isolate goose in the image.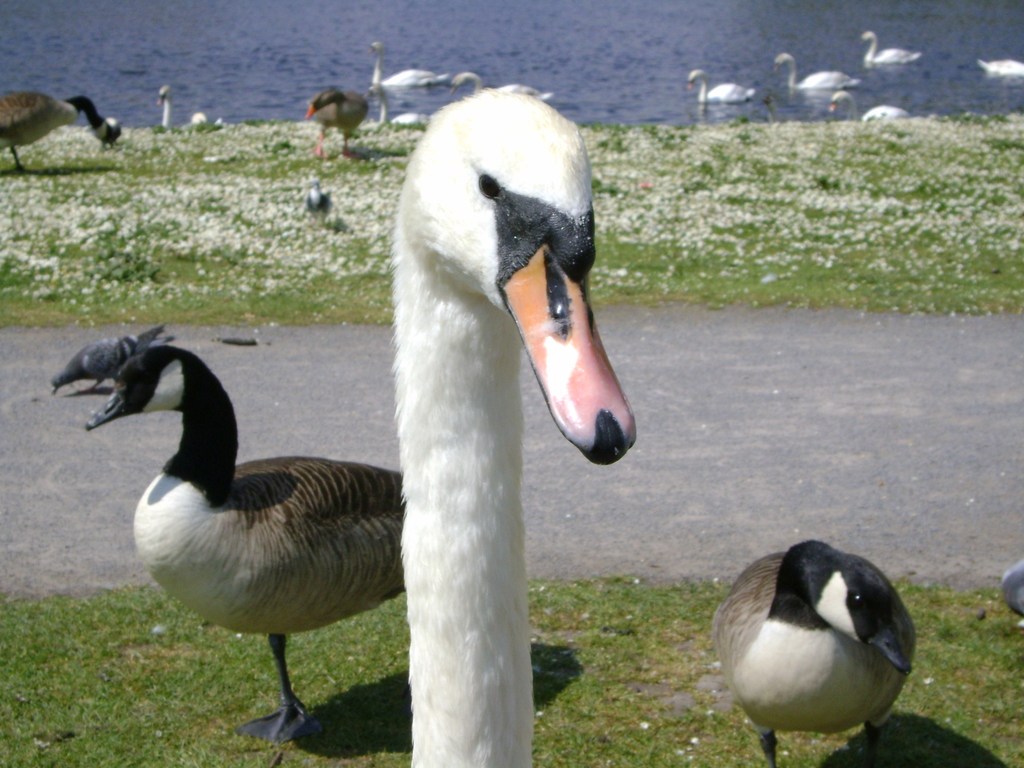
Isolated region: 863,33,922,66.
